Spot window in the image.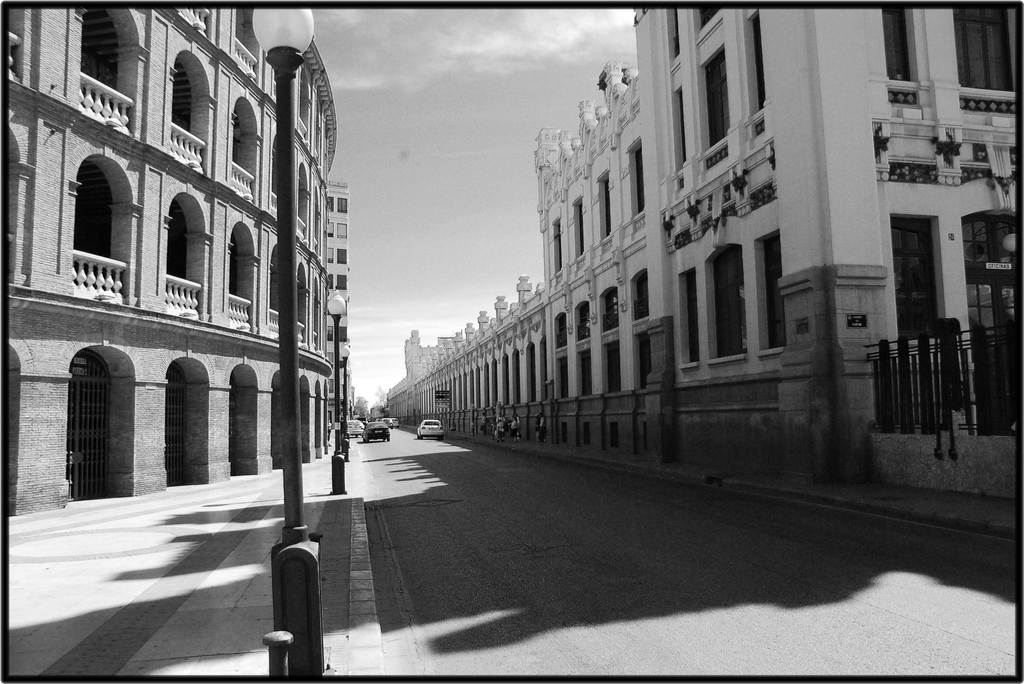
window found at bbox=[892, 218, 945, 344].
